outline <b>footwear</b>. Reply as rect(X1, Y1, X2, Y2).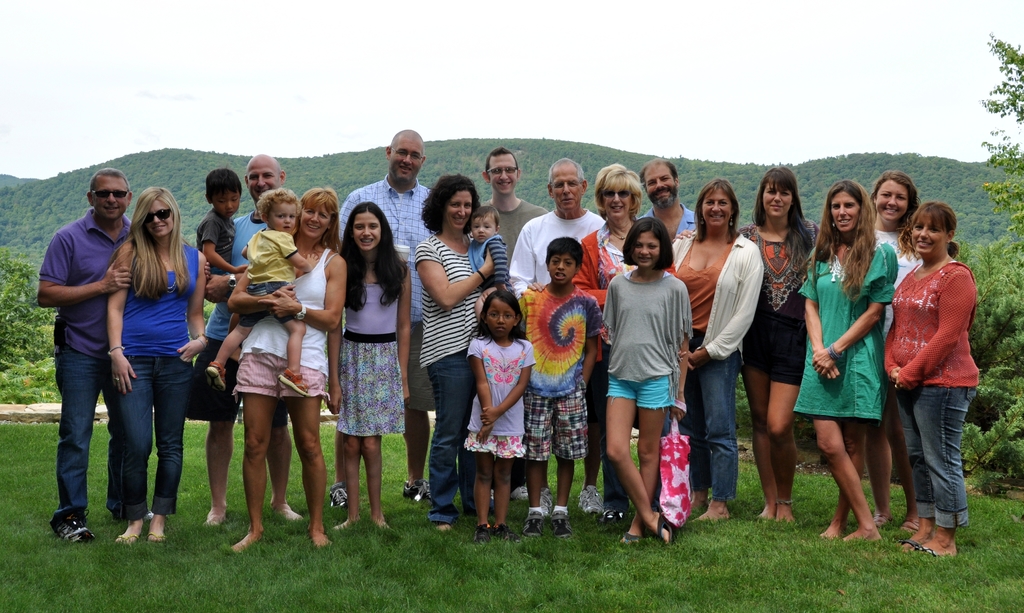
rect(552, 511, 570, 535).
